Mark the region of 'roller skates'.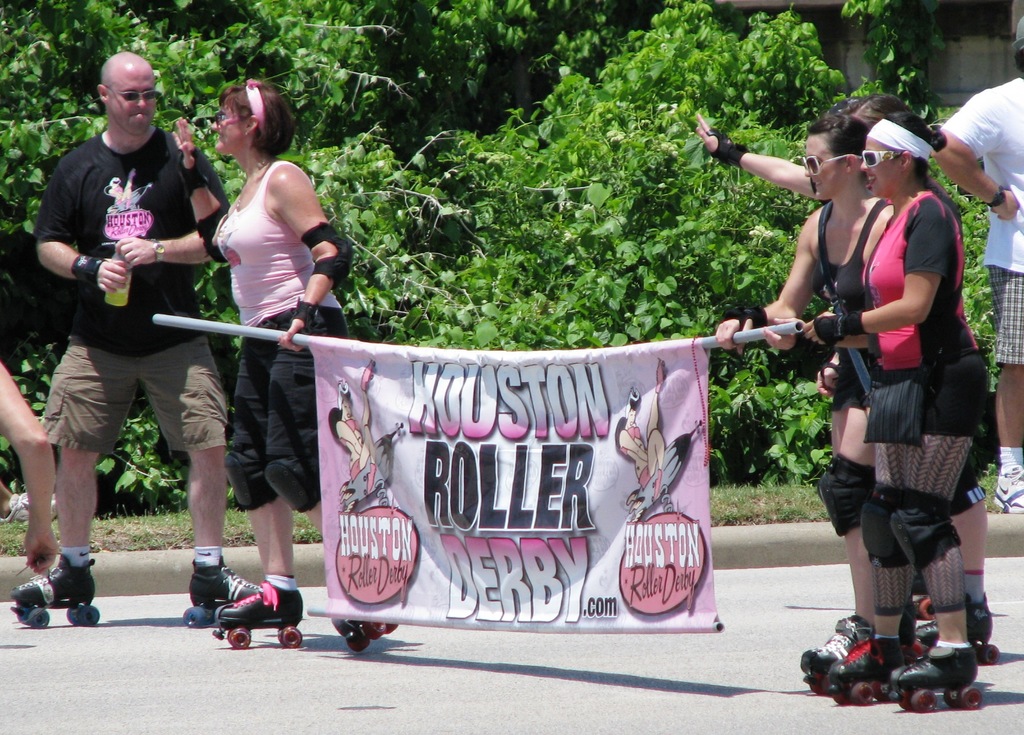
Region: {"left": 827, "top": 635, "right": 917, "bottom": 704}.
